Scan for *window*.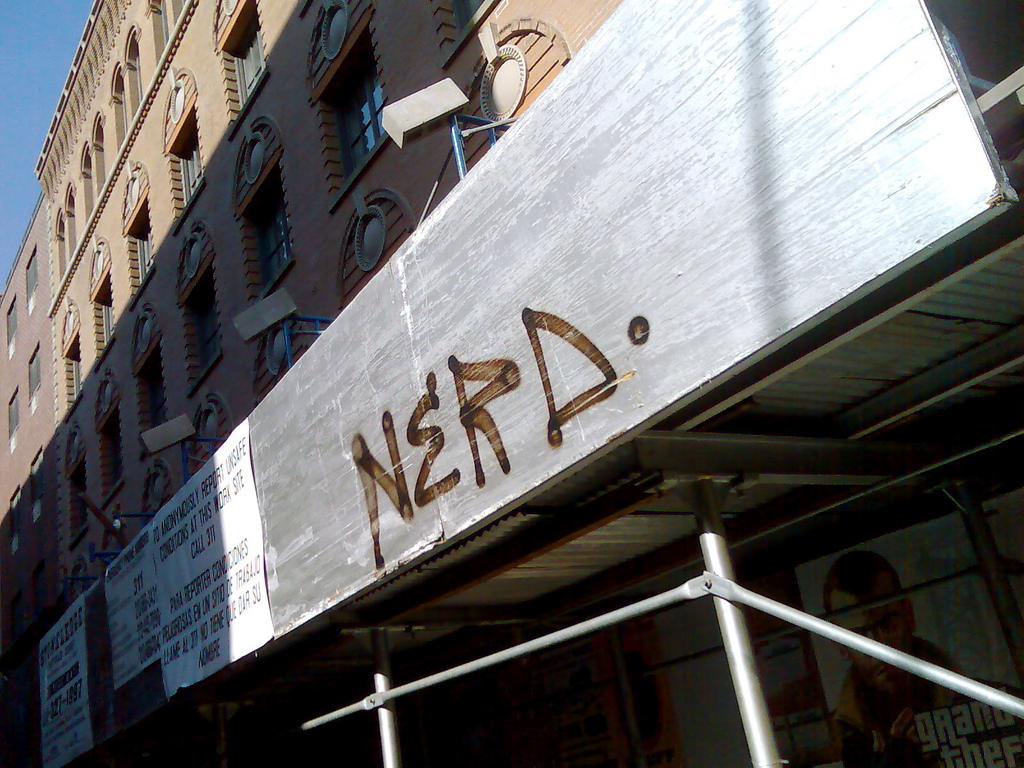
Scan result: {"x1": 147, "y1": 0, "x2": 188, "y2": 86}.
